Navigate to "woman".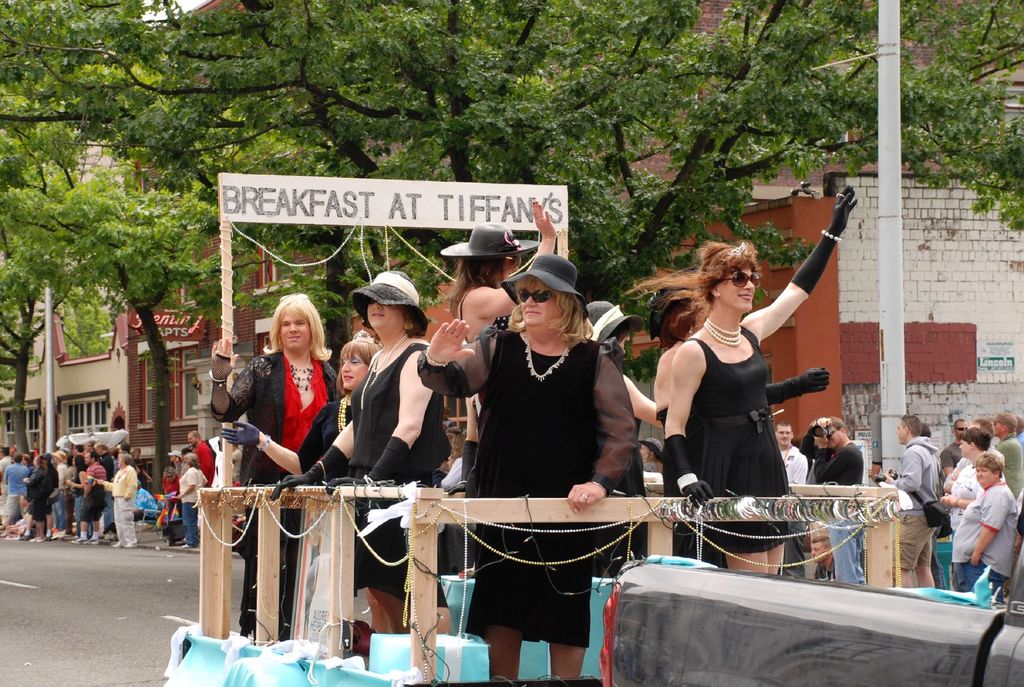
Navigation target: Rect(939, 423, 1004, 548).
